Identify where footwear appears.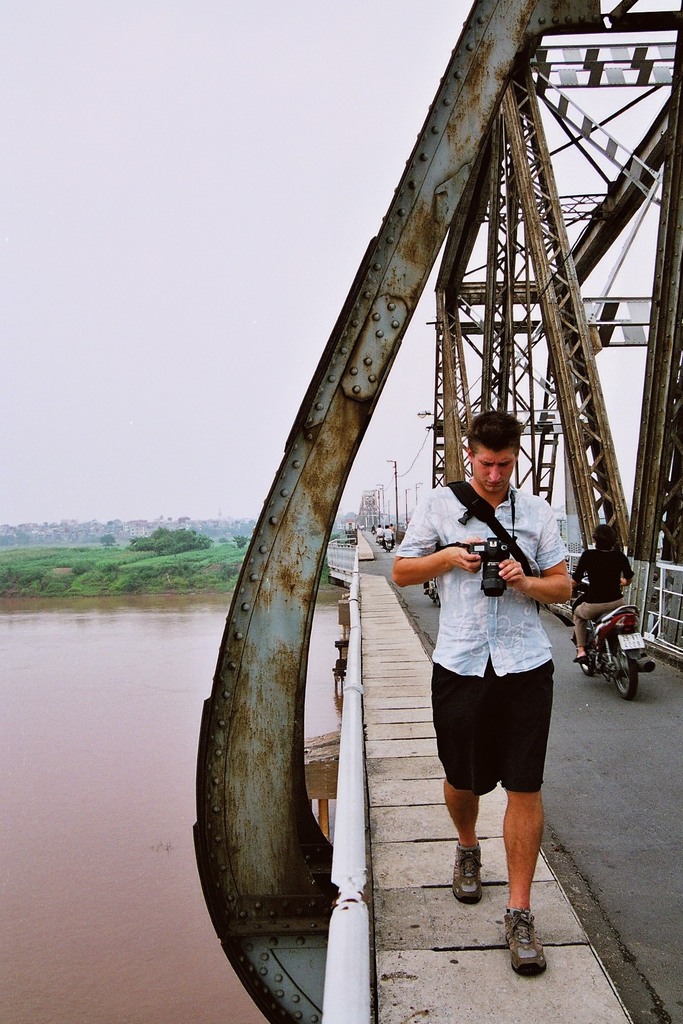
Appears at region(573, 659, 589, 662).
